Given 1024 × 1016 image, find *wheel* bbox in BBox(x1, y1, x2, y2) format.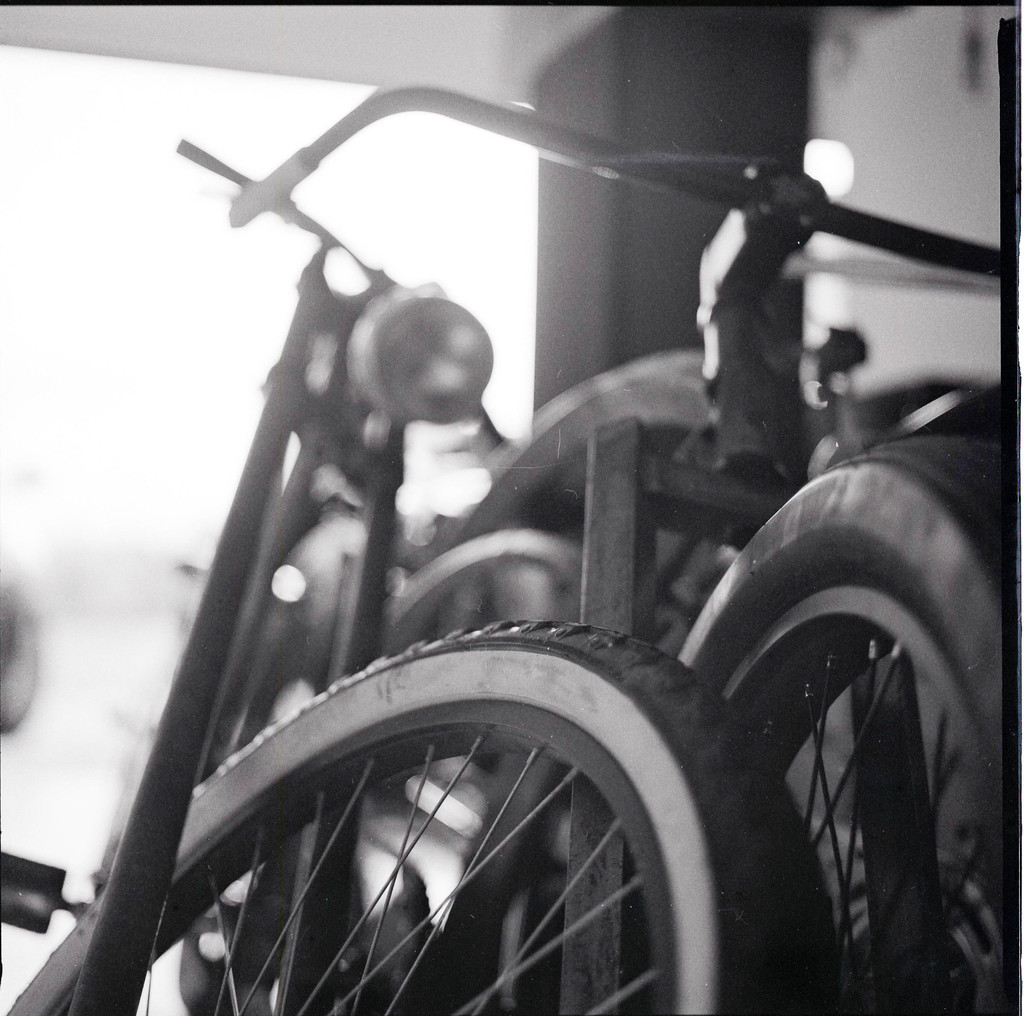
BBox(669, 437, 1023, 1015).
